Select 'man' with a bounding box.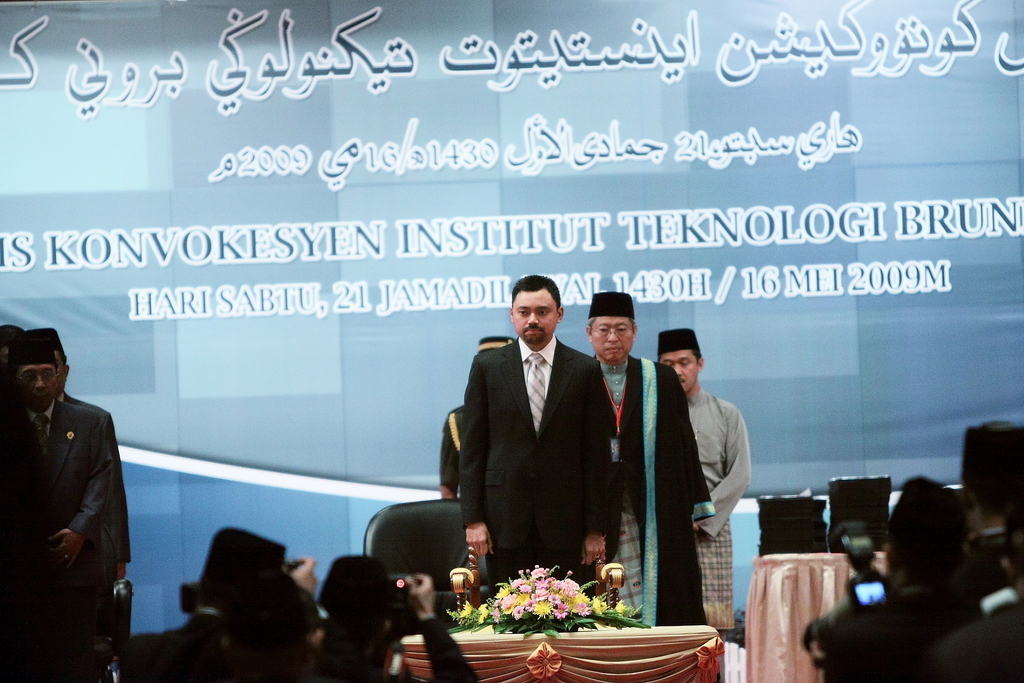
l=586, t=288, r=712, b=624.
